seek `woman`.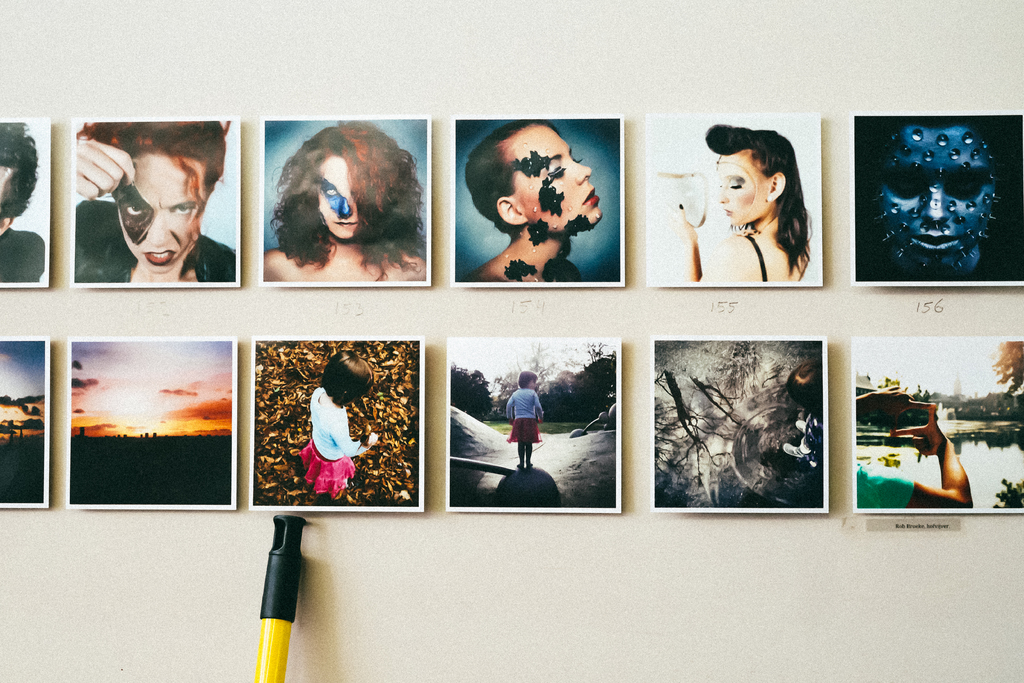
(688, 128, 839, 299).
